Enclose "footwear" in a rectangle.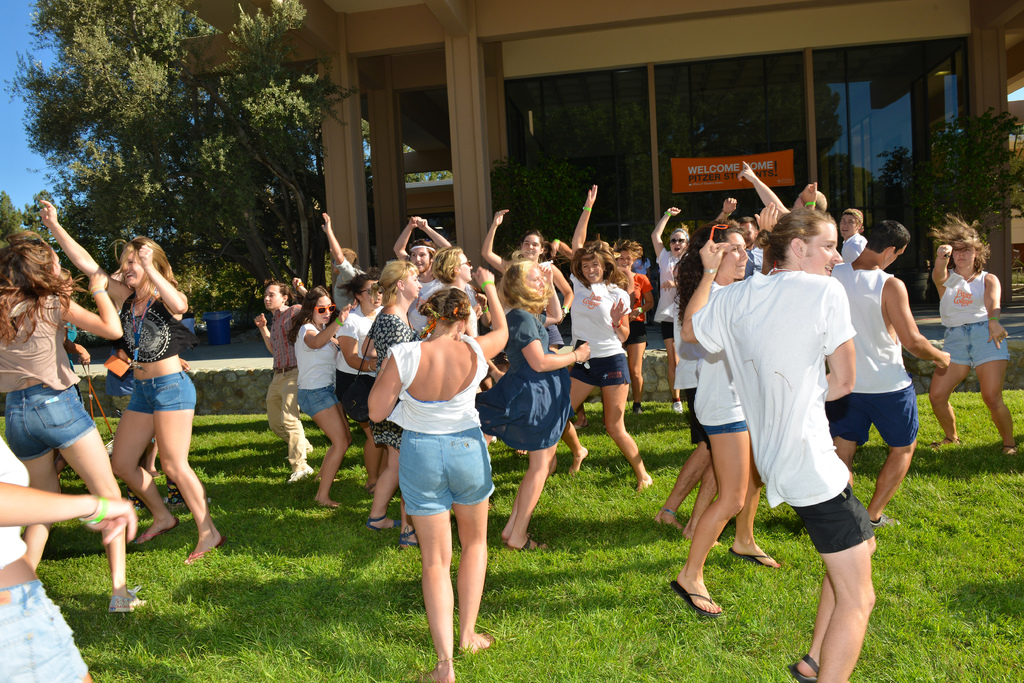
{"x1": 666, "y1": 581, "x2": 724, "y2": 619}.
